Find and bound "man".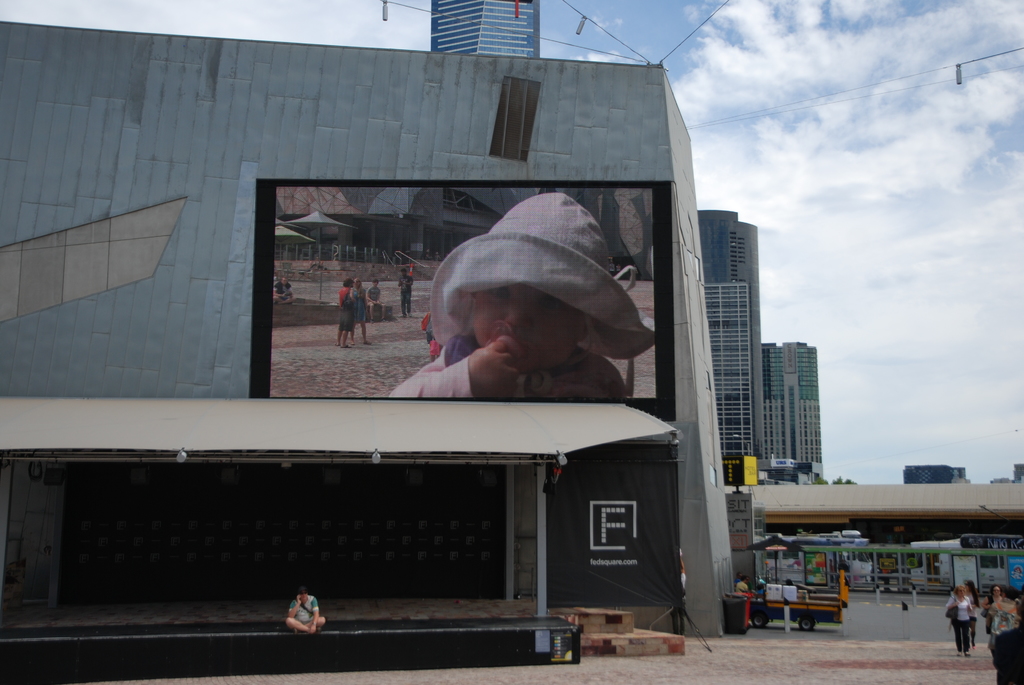
Bound: 397,267,415,317.
